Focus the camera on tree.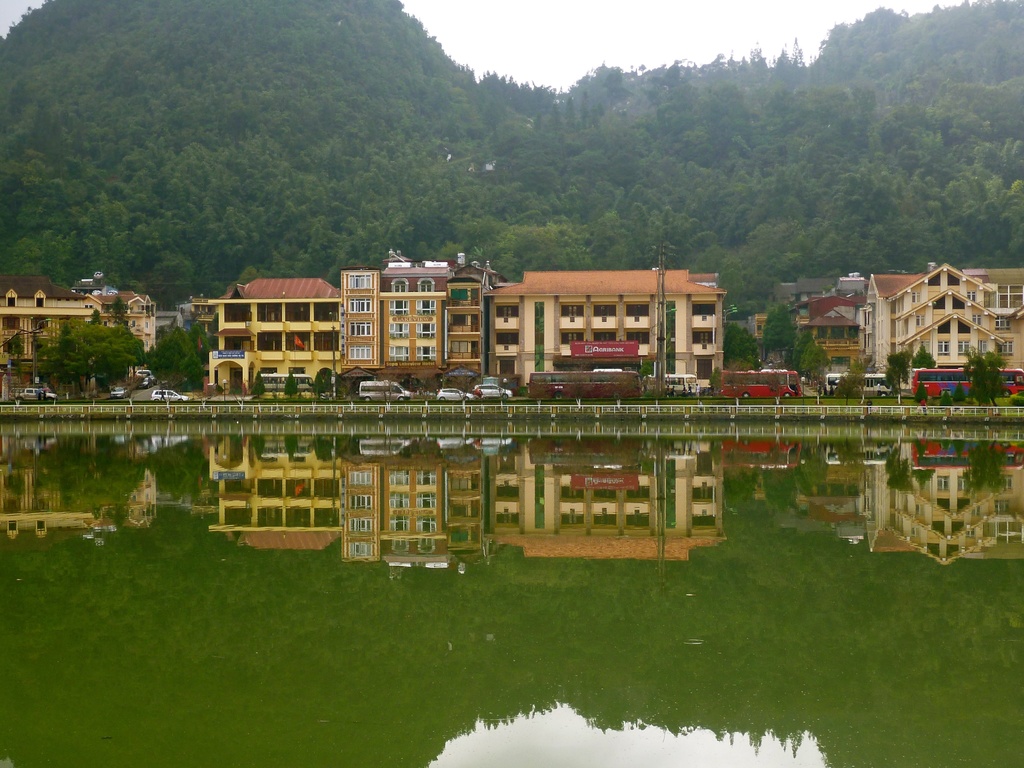
Focus region: region(313, 373, 329, 399).
